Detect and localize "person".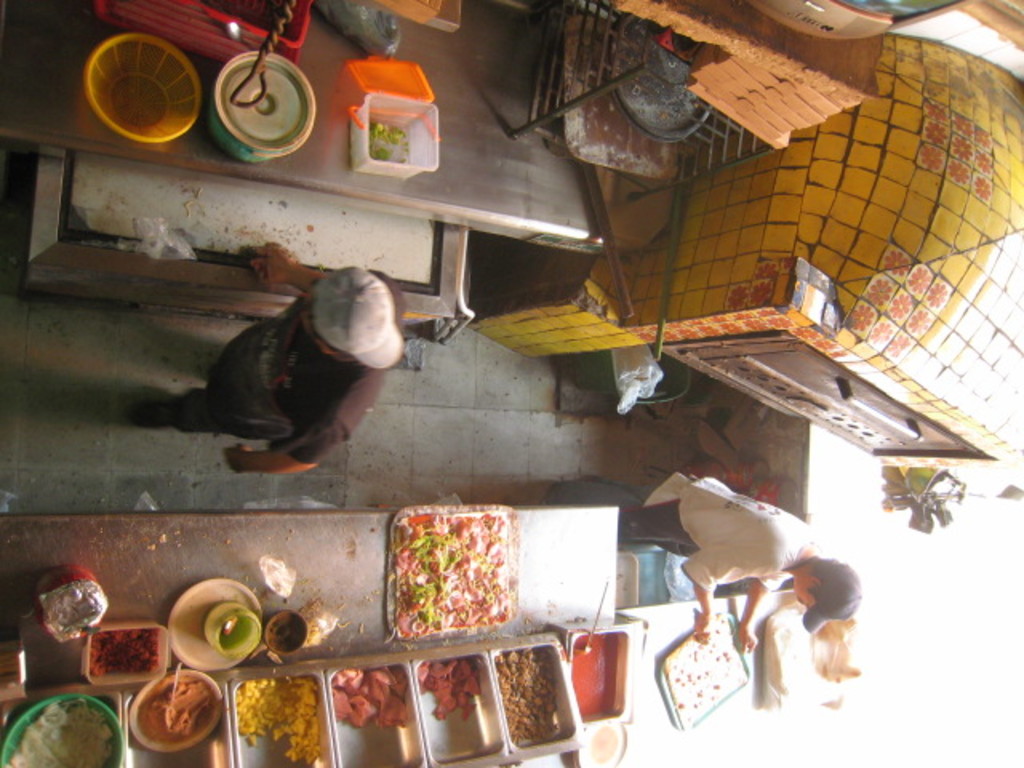
Localized at locate(544, 472, 872, 659).
